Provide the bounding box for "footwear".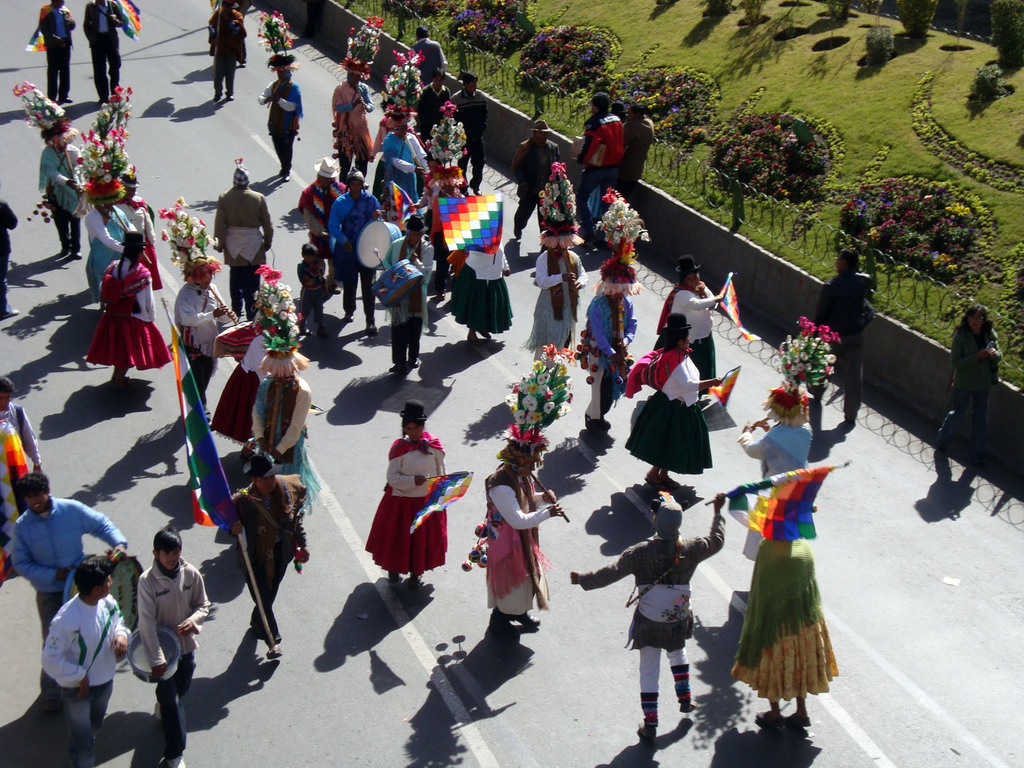
<region>365, 321, 380, 335</region>.
